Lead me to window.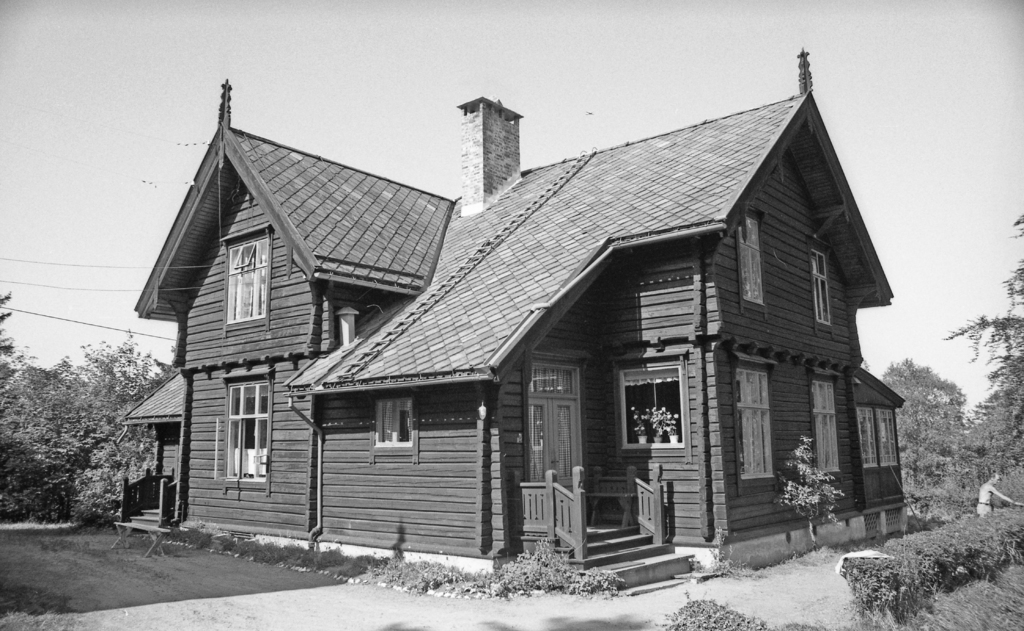
Lead to detection(736, 369, 774, 479).
